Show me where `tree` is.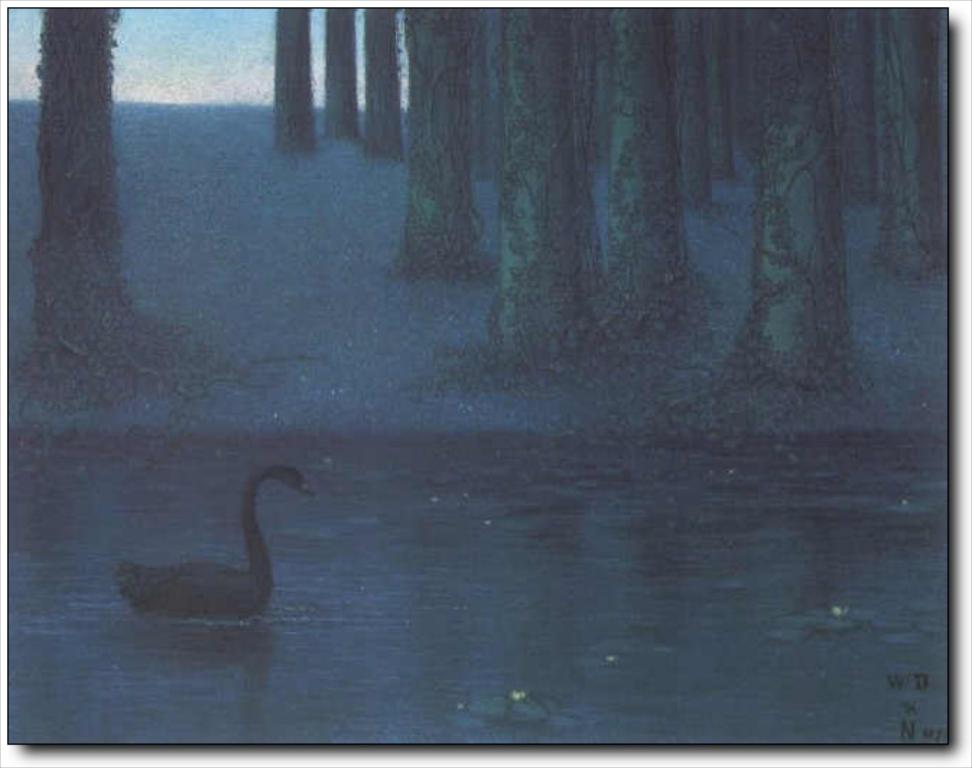
`tree` is at l=880, t=3, r=955, b=279.
